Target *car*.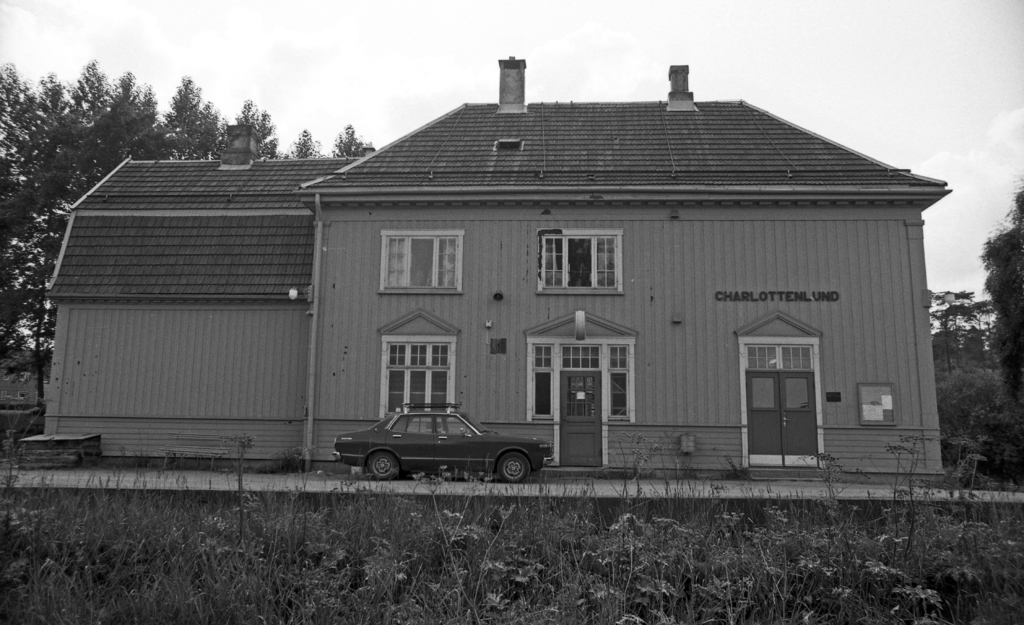
Target region: crop(324, 406, 556, 485).
